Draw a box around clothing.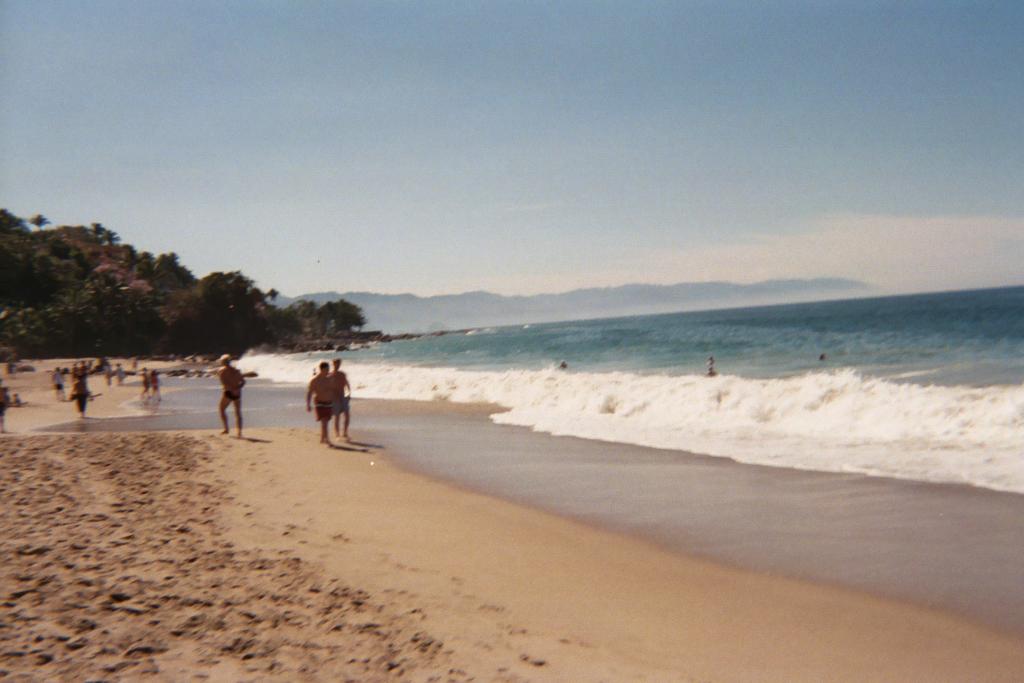
rect(334, 395, 347, 416).
